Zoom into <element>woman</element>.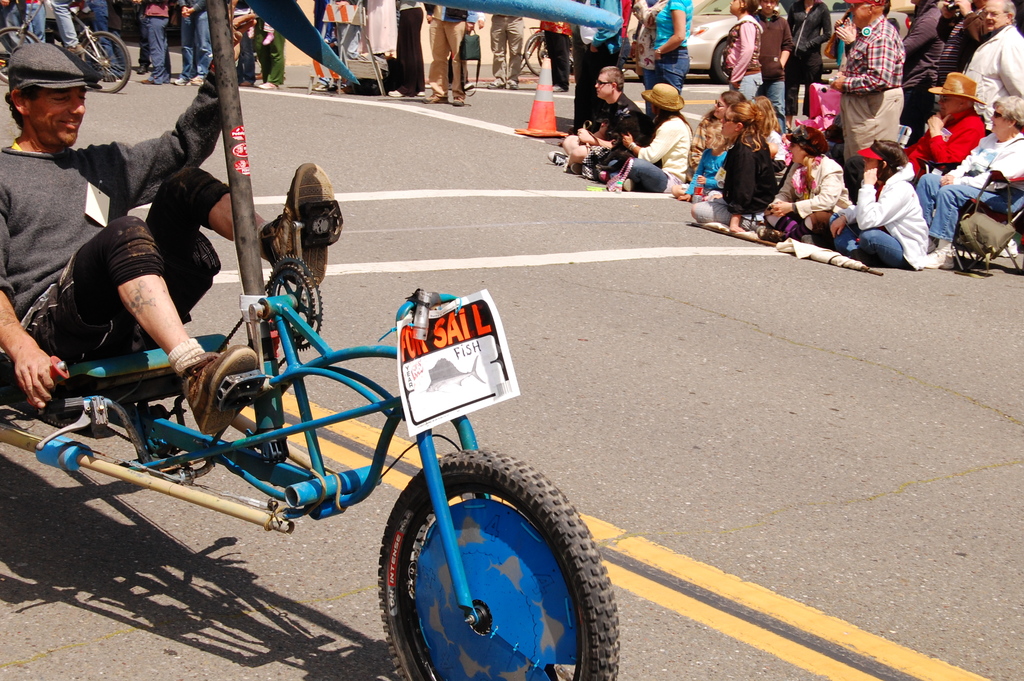
Zoom target: rect(822, 139, 925, 267).
